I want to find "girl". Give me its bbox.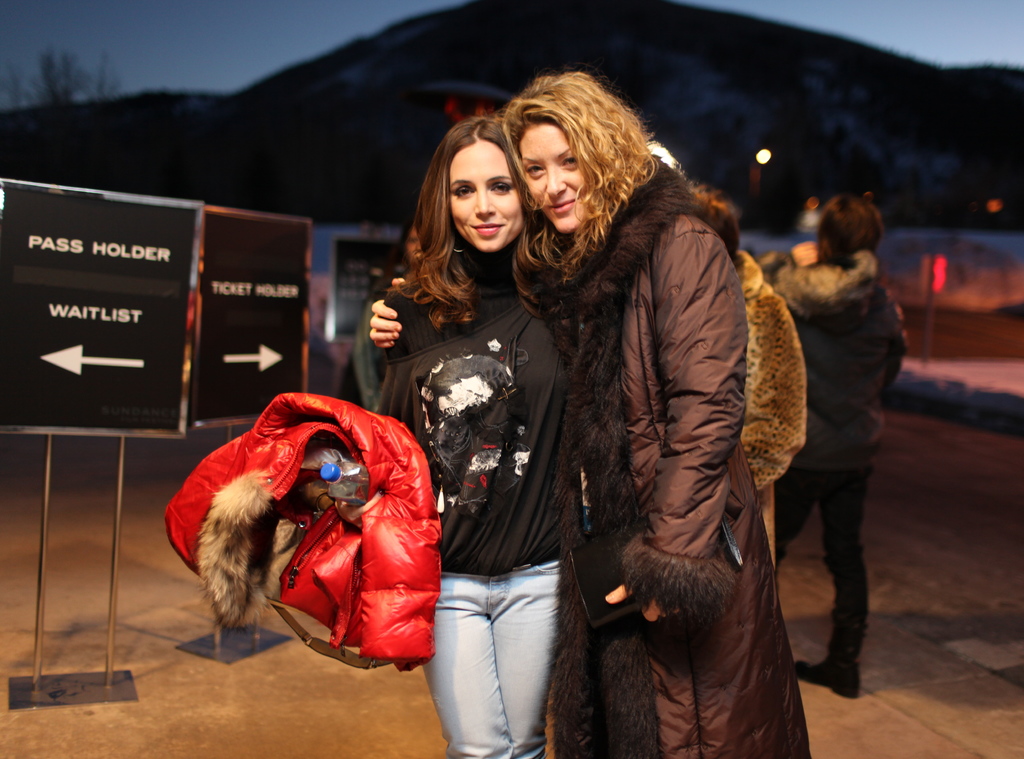
330,110,578,758.
